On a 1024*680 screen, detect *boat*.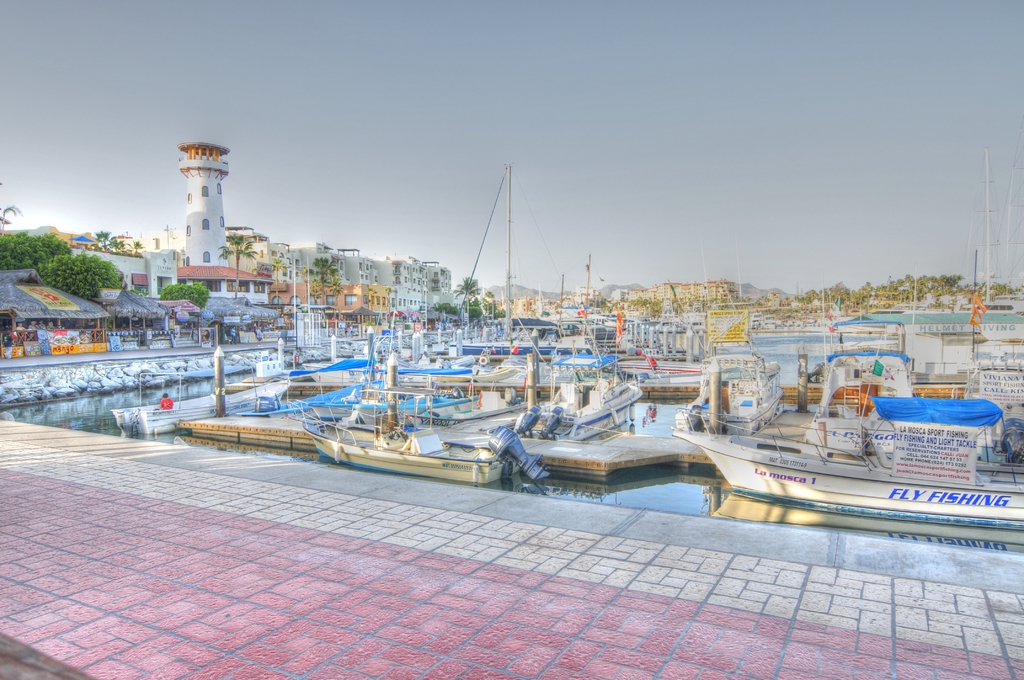
bbox(283, 306, 549, 487).
